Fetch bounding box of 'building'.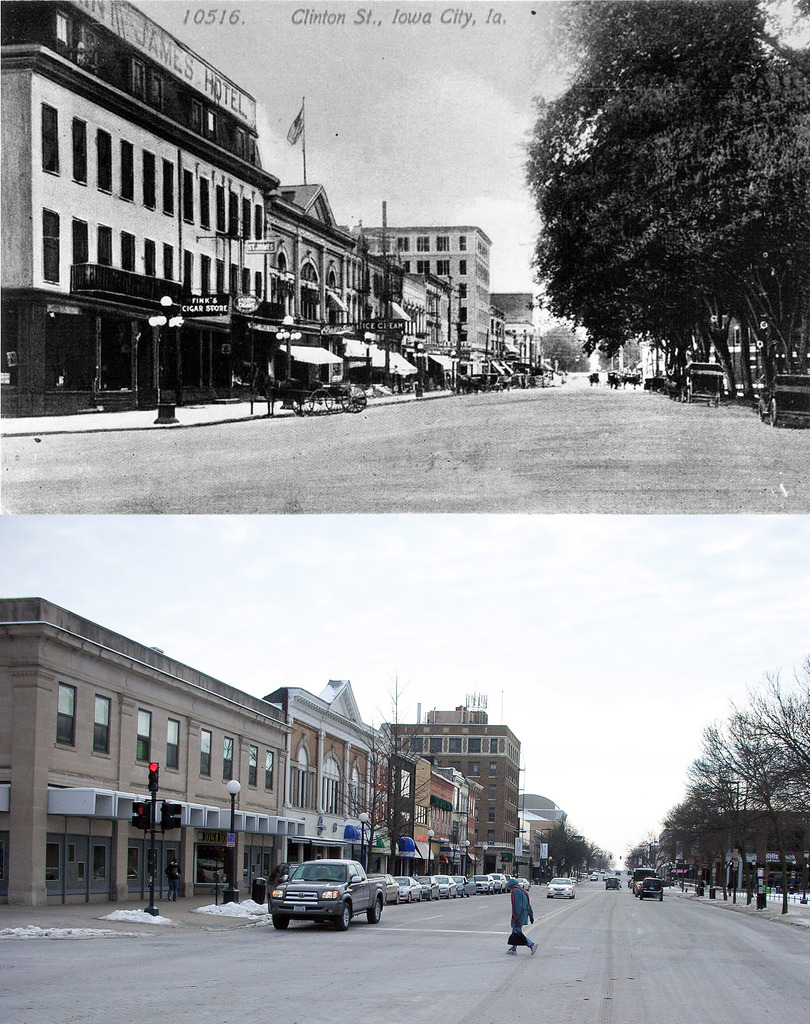
Bbox: 0 593 522 908.
